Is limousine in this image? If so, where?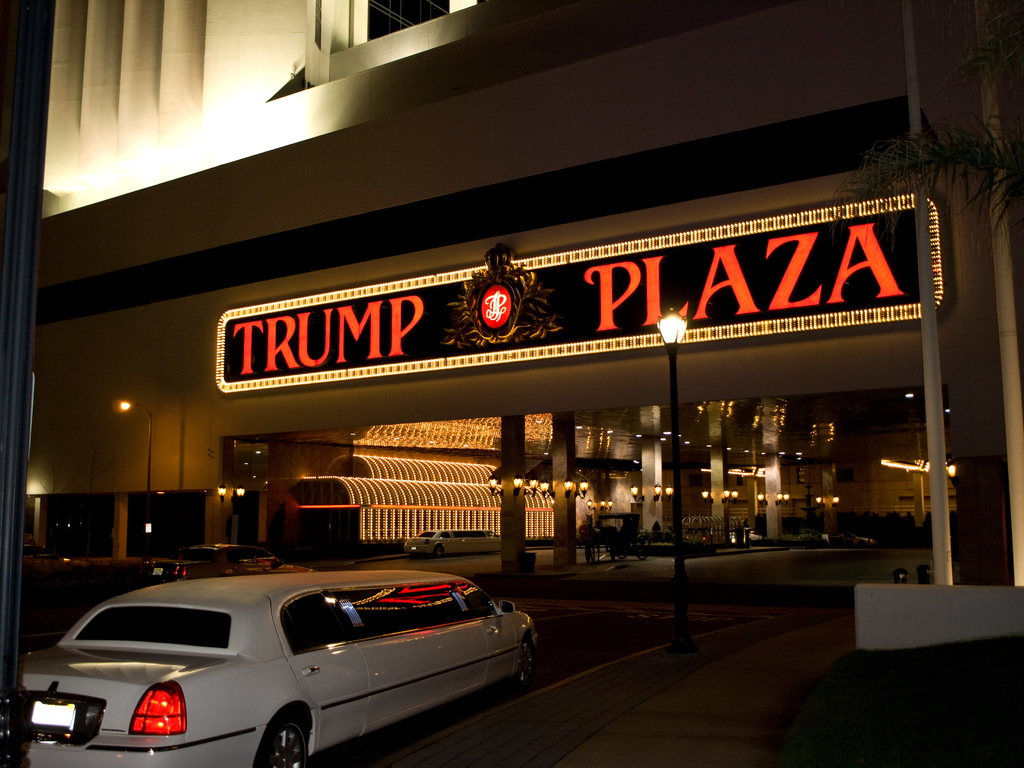
Yes, at bbox(404, 529, 501, 557).
